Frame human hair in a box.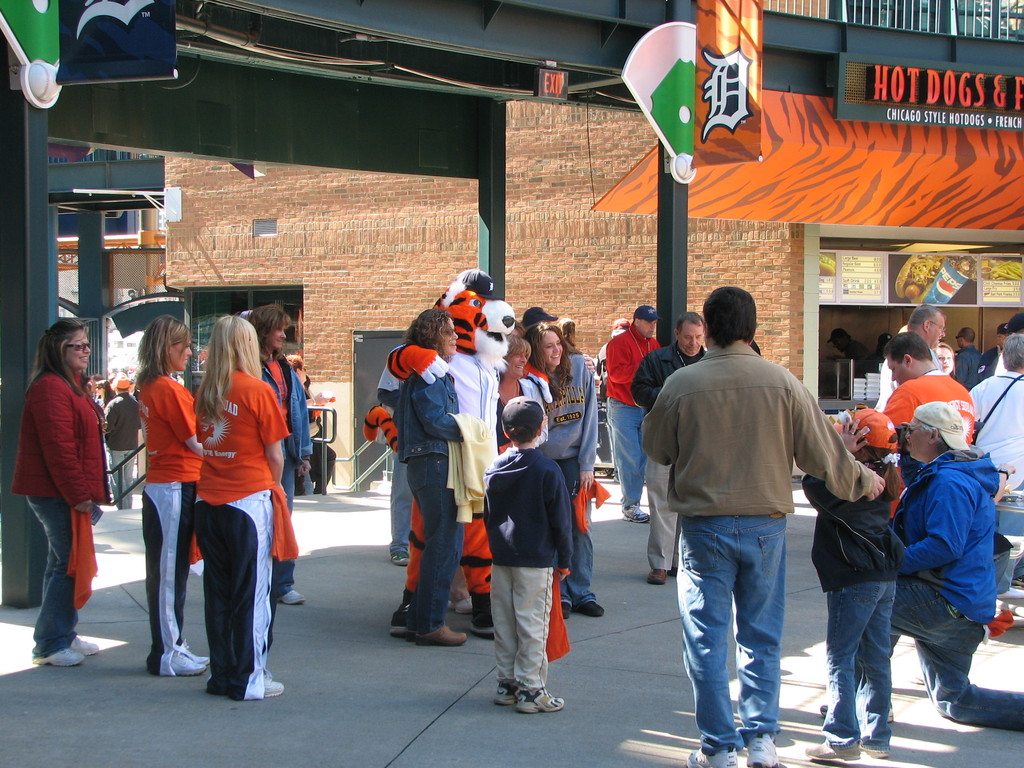
x1=251, y1=303, x2=288, y2=373.
